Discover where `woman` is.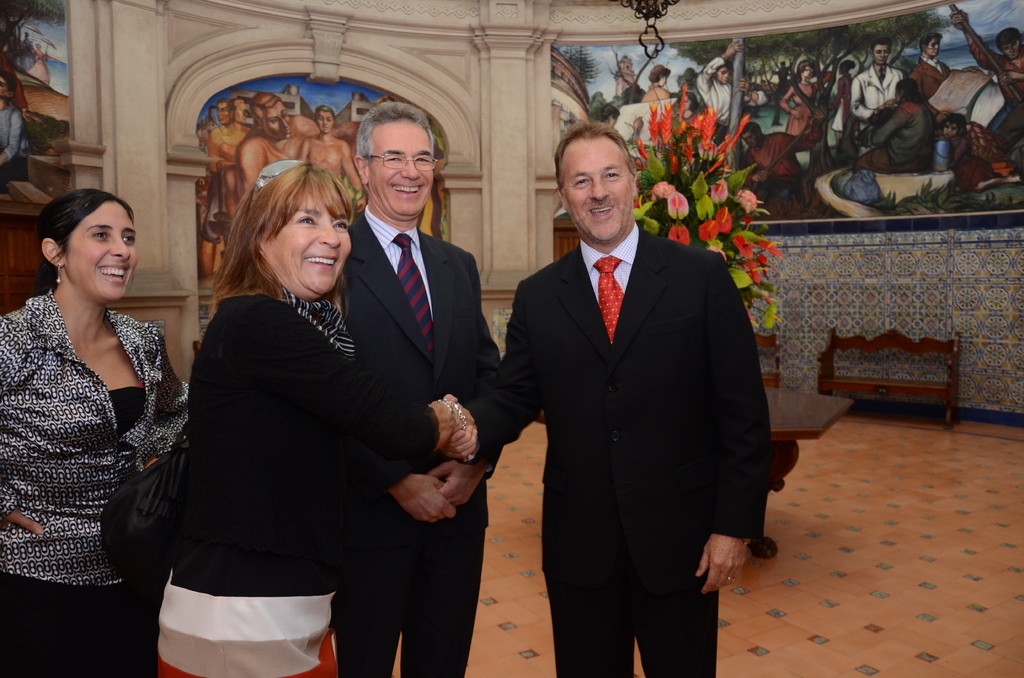
Discovered at [777, 60, 820, 136].
